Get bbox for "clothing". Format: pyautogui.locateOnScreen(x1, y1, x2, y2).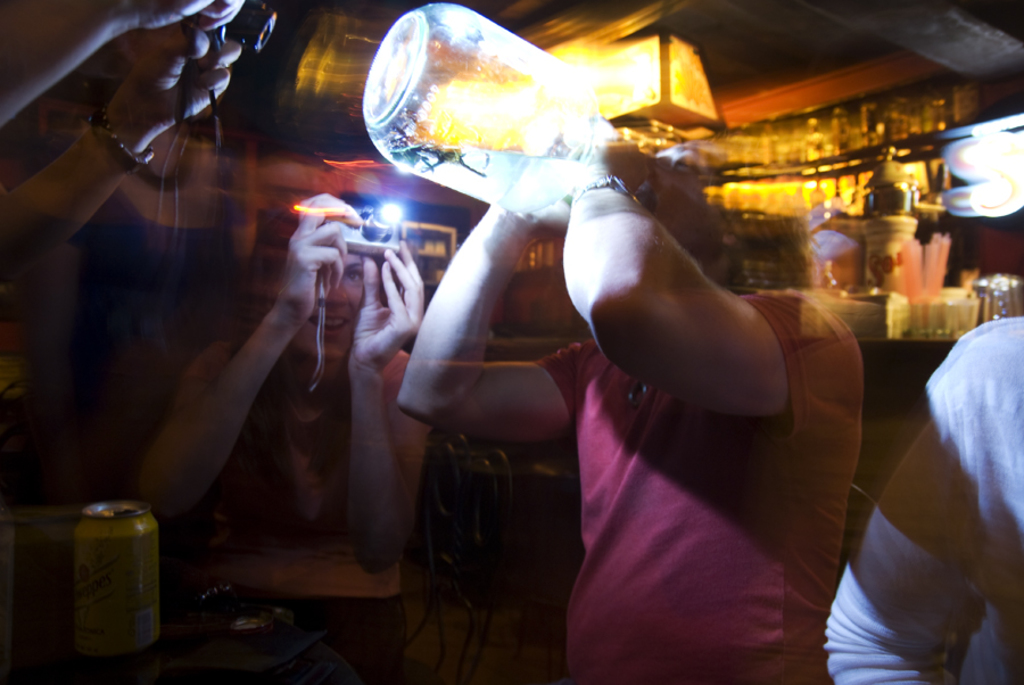
pyautogui.locateOnScreen(828, 319, 1023, 684).
